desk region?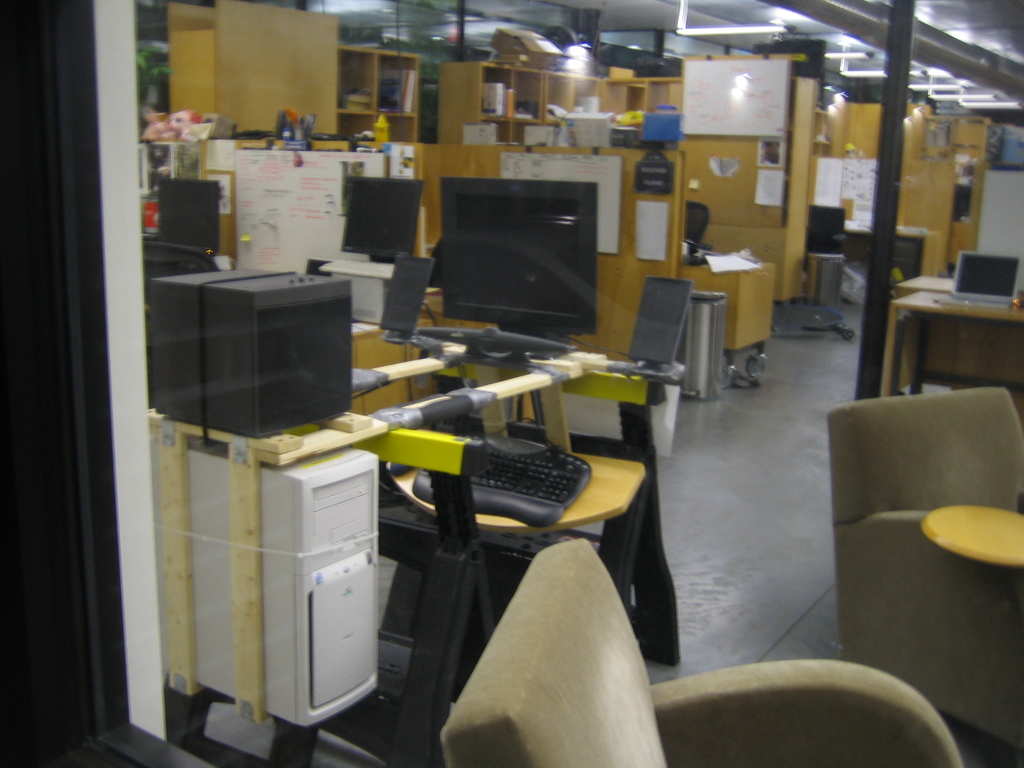
<region>863, 250, 1023, 414</region>
